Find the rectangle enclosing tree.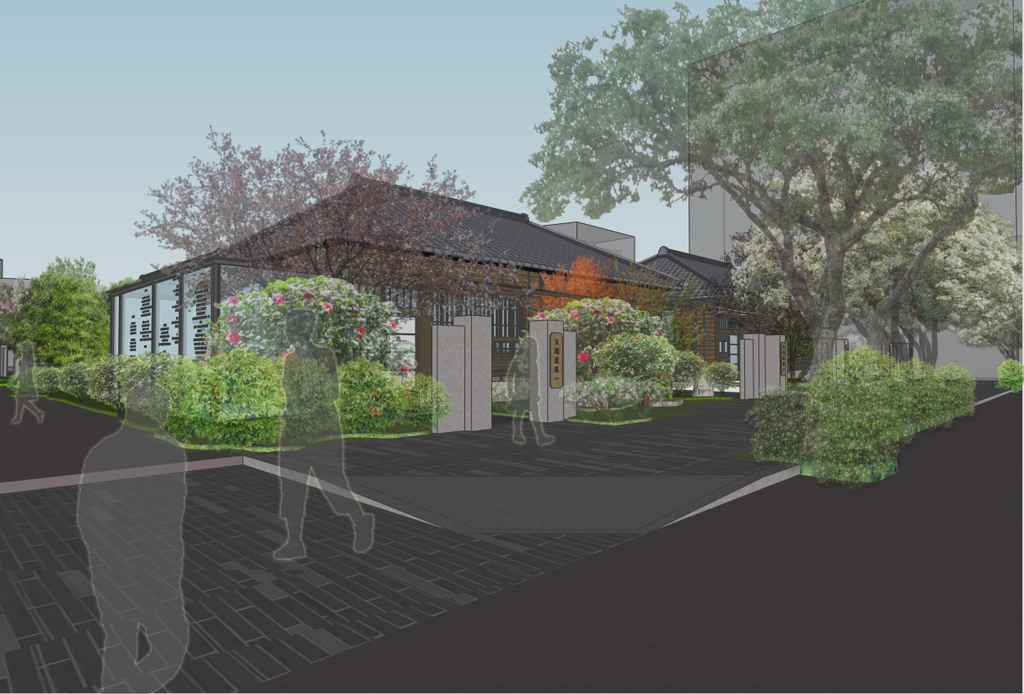
(left=730, top=150, right=1023, bottom=386).
